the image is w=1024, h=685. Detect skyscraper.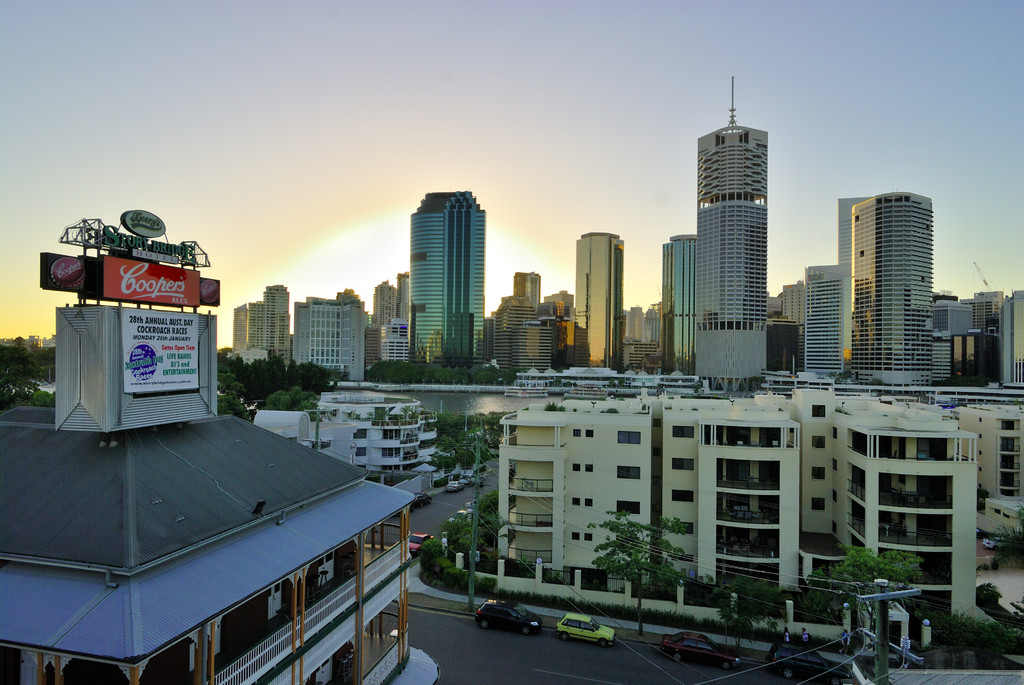
Detection: region(840, 187, 874, 269).
